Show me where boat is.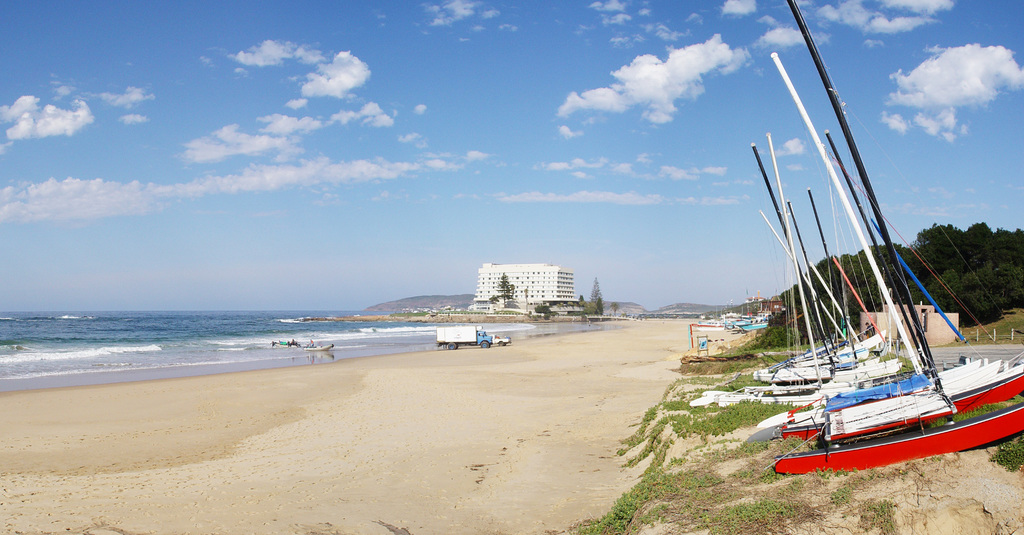
boat is at l=273, t=337, r=300, b=346.
